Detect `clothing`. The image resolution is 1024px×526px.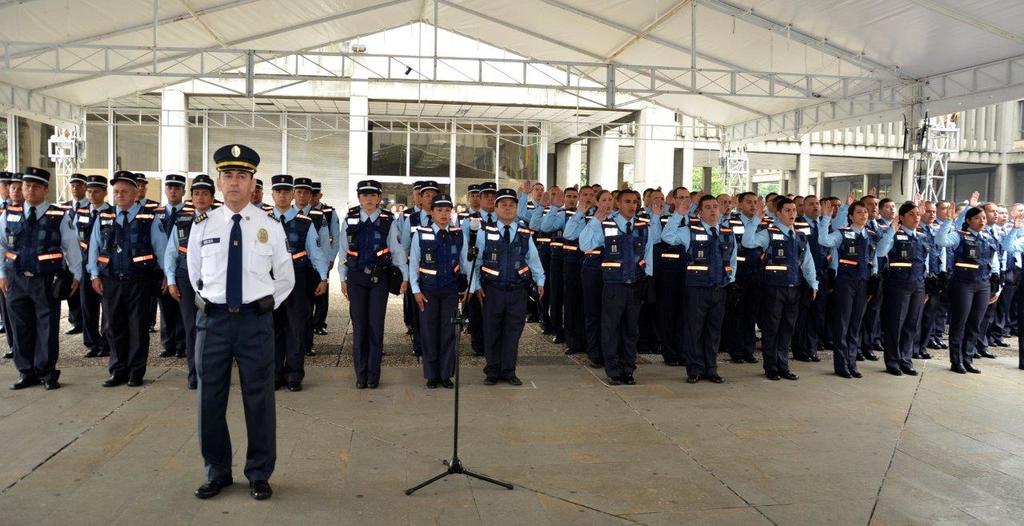
BBox(479, 218, 556, 365).
